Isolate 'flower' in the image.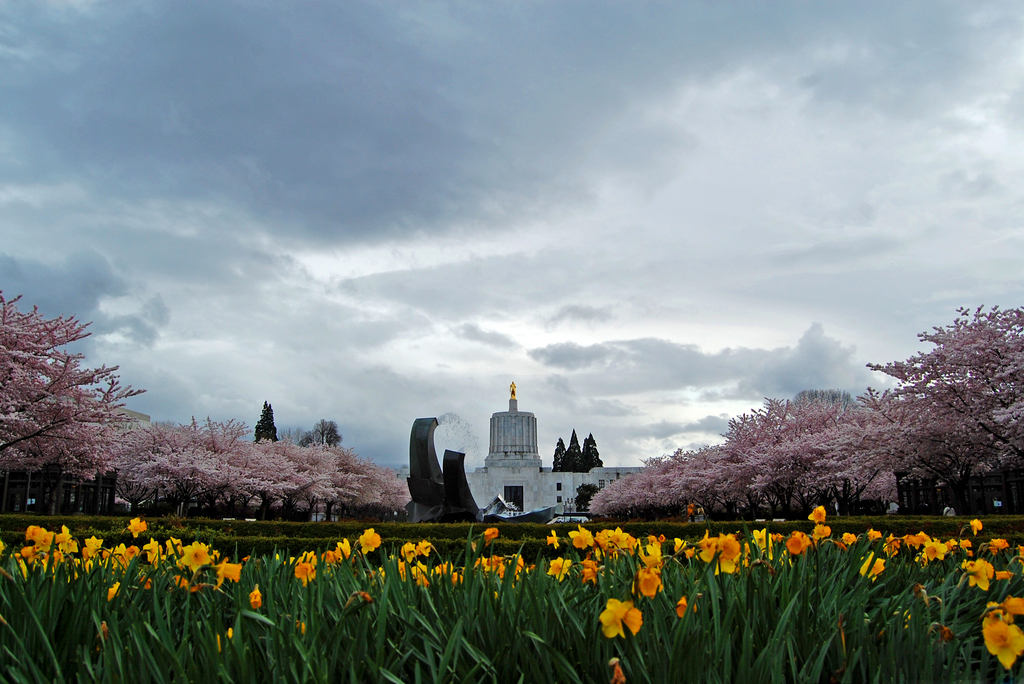
Isolated region: <region>475, 526, 496, 542</region>.
